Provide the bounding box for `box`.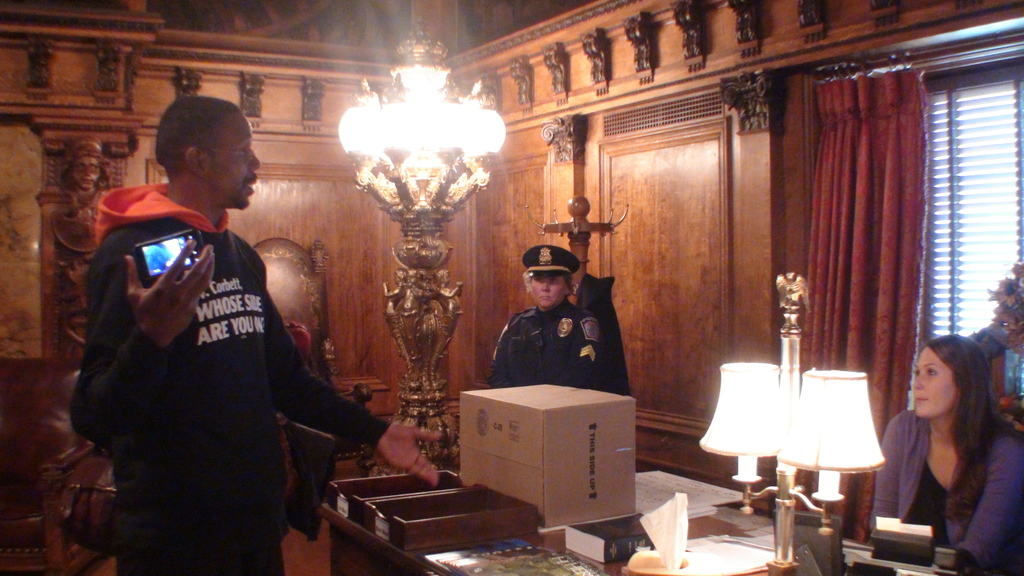
locate(330, 466, 464, 520).
